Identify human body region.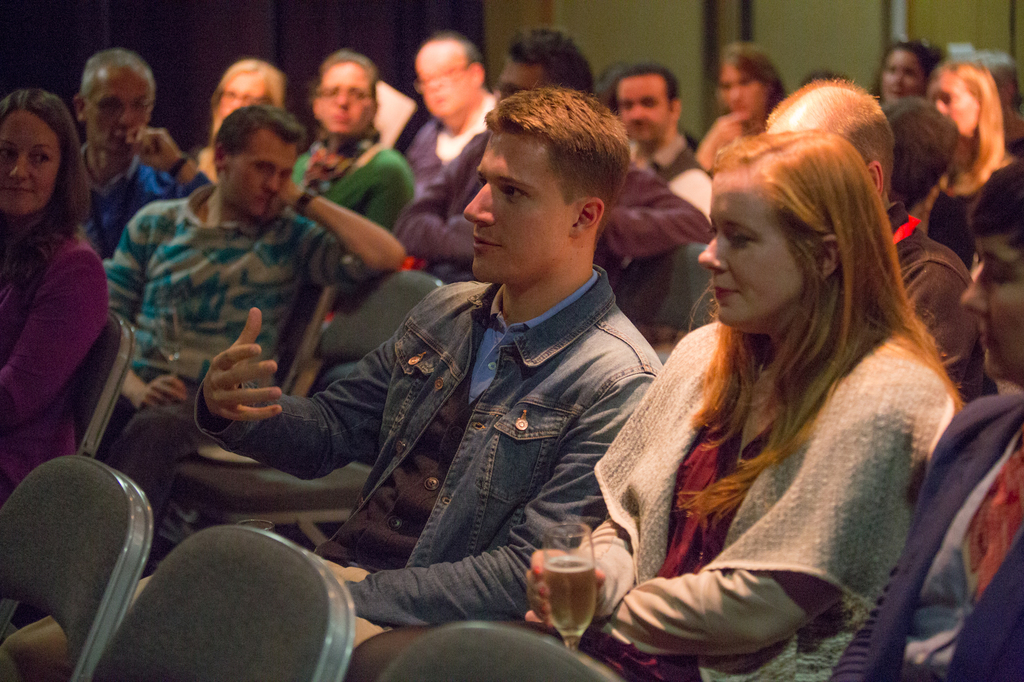
Region: [873, 40, 941, 104].
